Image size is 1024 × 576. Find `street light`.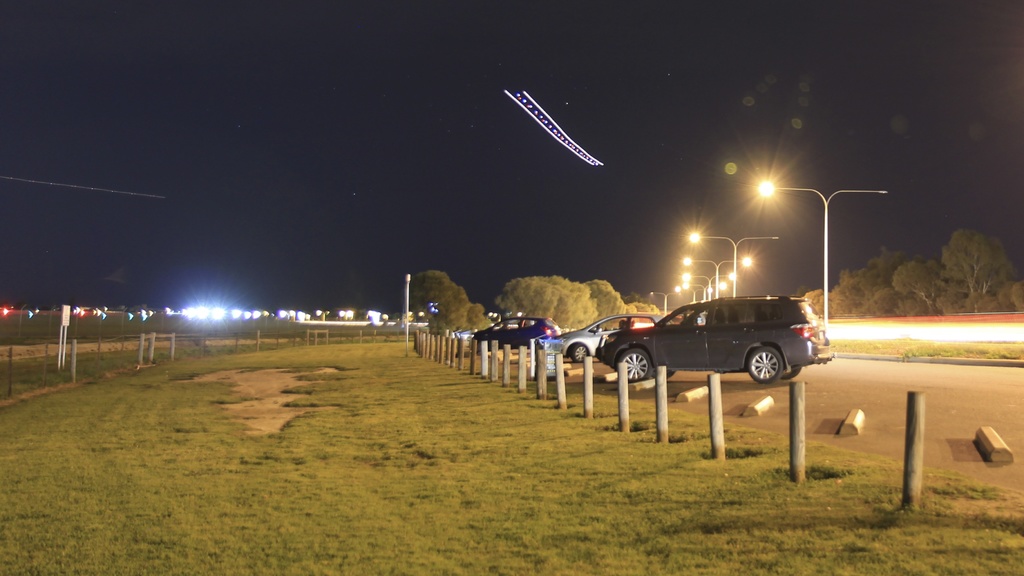
682 256 755 306.
